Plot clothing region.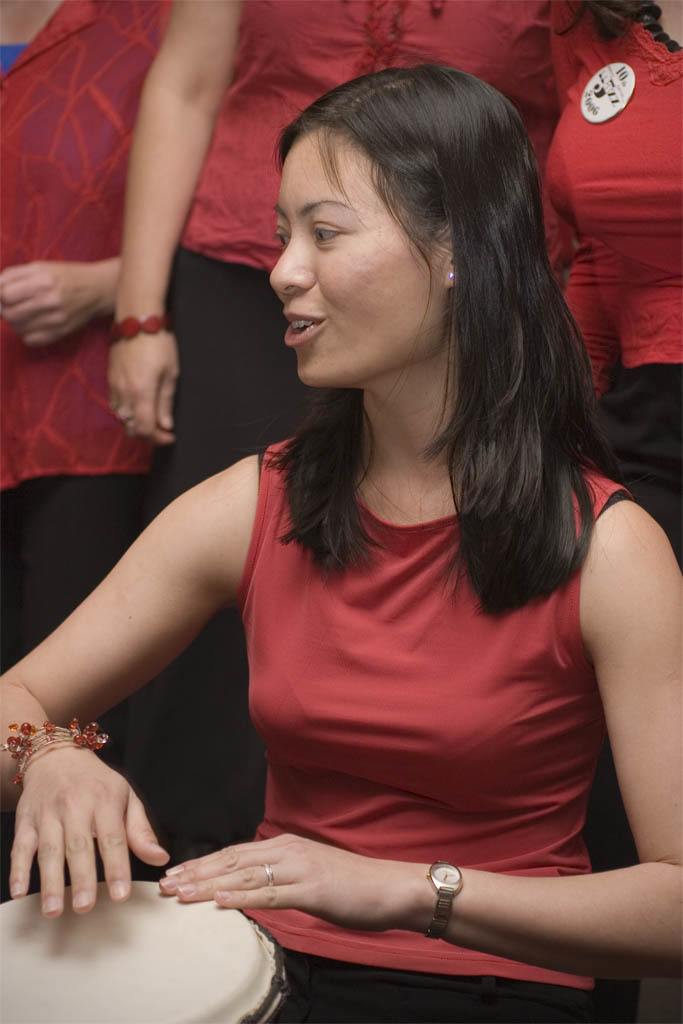
Plotted at (left=156, top=0, right=564, bottom=850).
